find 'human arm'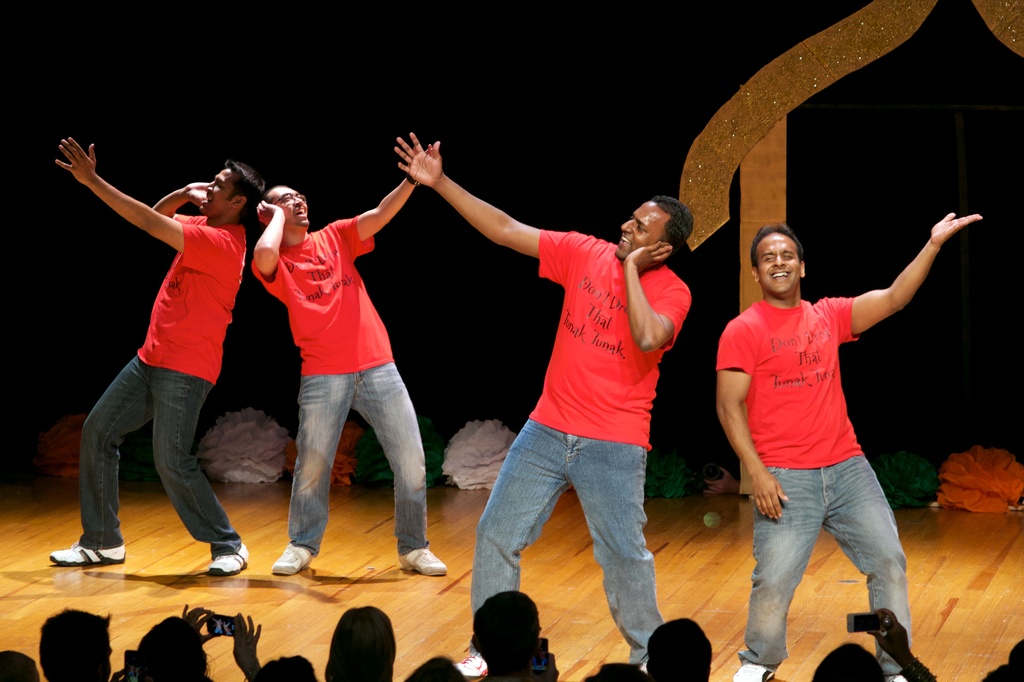
locate(49, 141, 206, 278)
